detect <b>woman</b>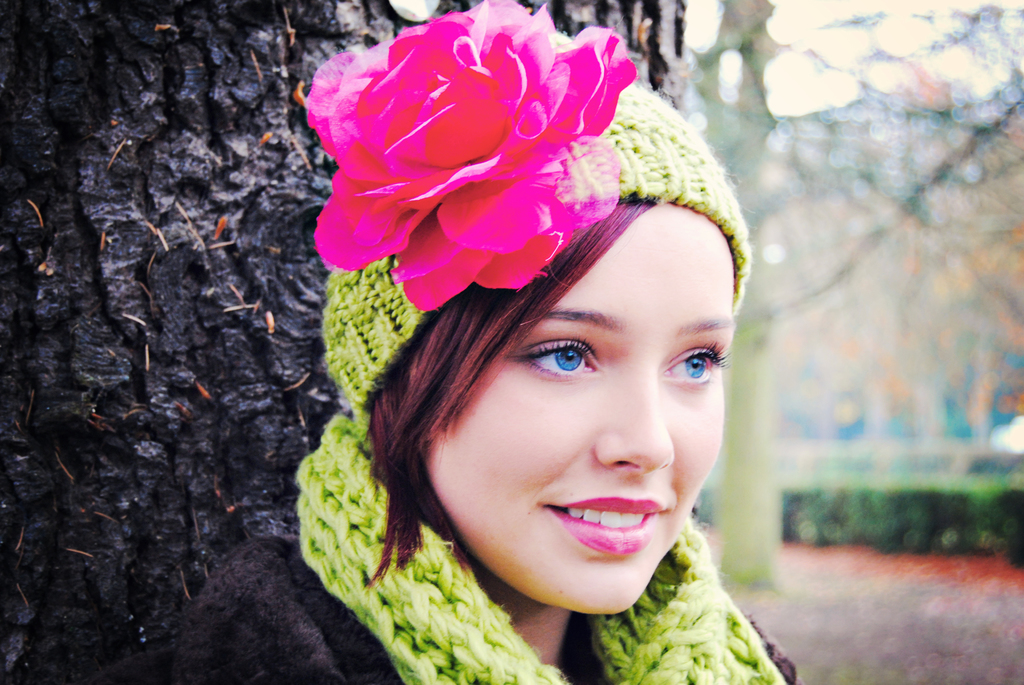
63/0/810/684
